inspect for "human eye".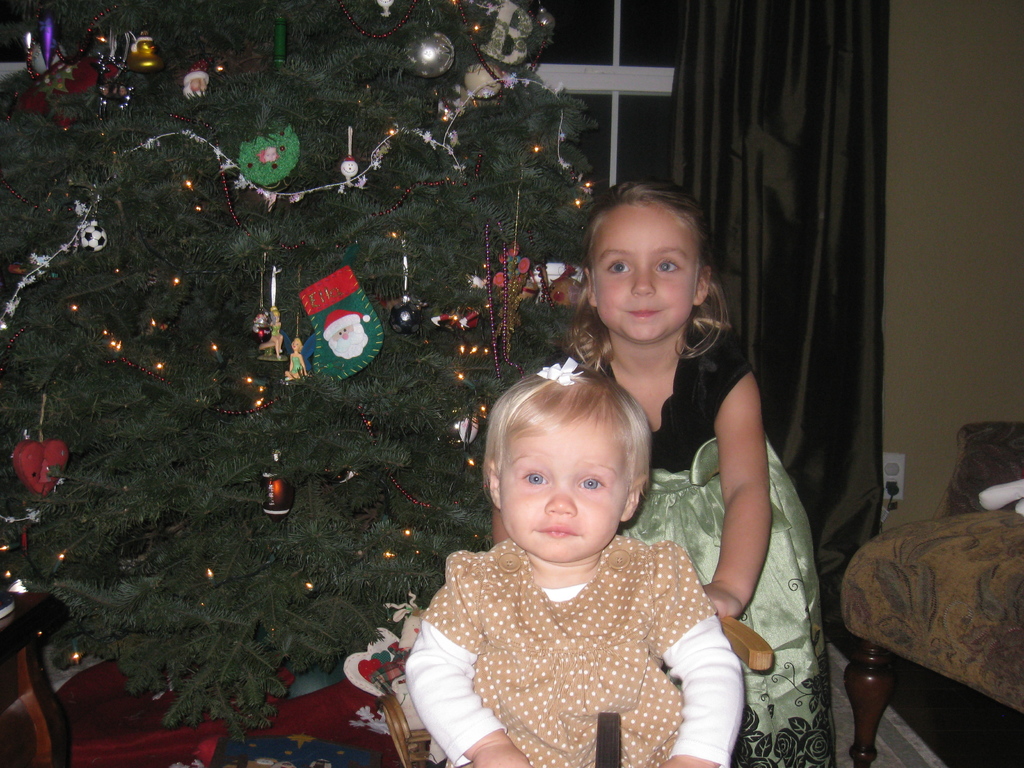
Inspection: box=[604, 257, 631, 274].
